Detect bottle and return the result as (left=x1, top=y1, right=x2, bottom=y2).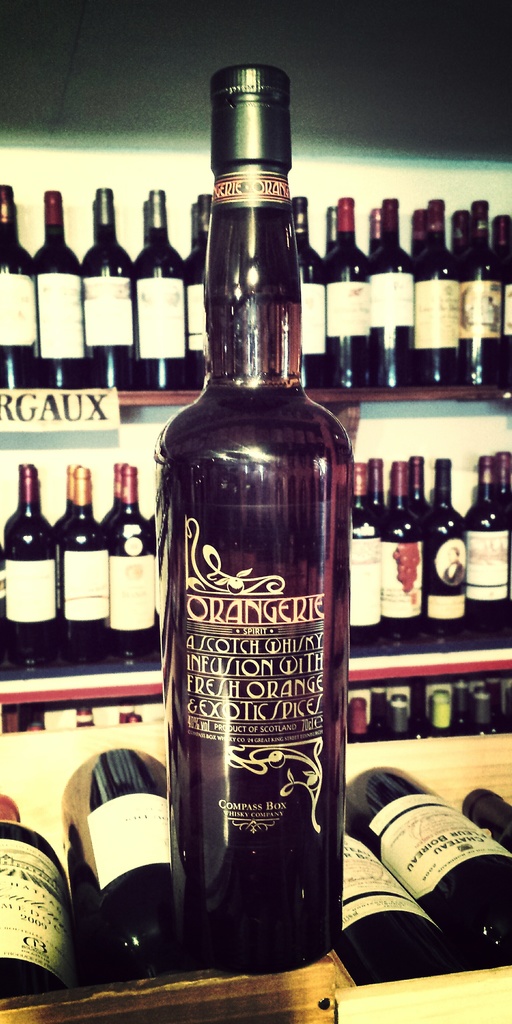
(left=366, top=197, right=415, bottom=391).
